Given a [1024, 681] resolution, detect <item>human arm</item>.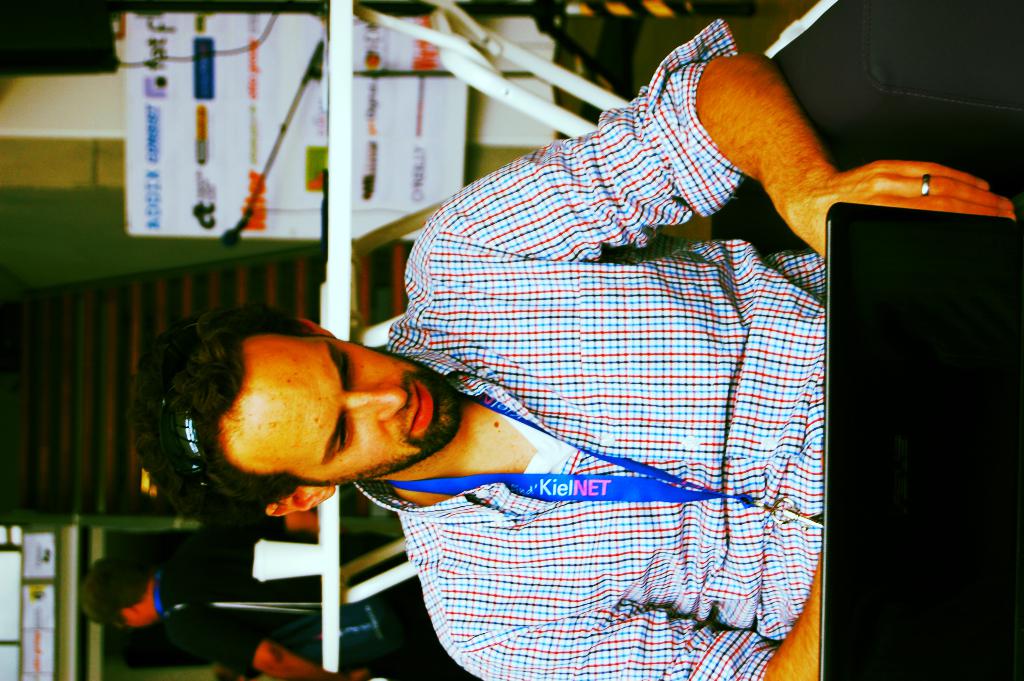
detection(678, 40, 994, 264).
